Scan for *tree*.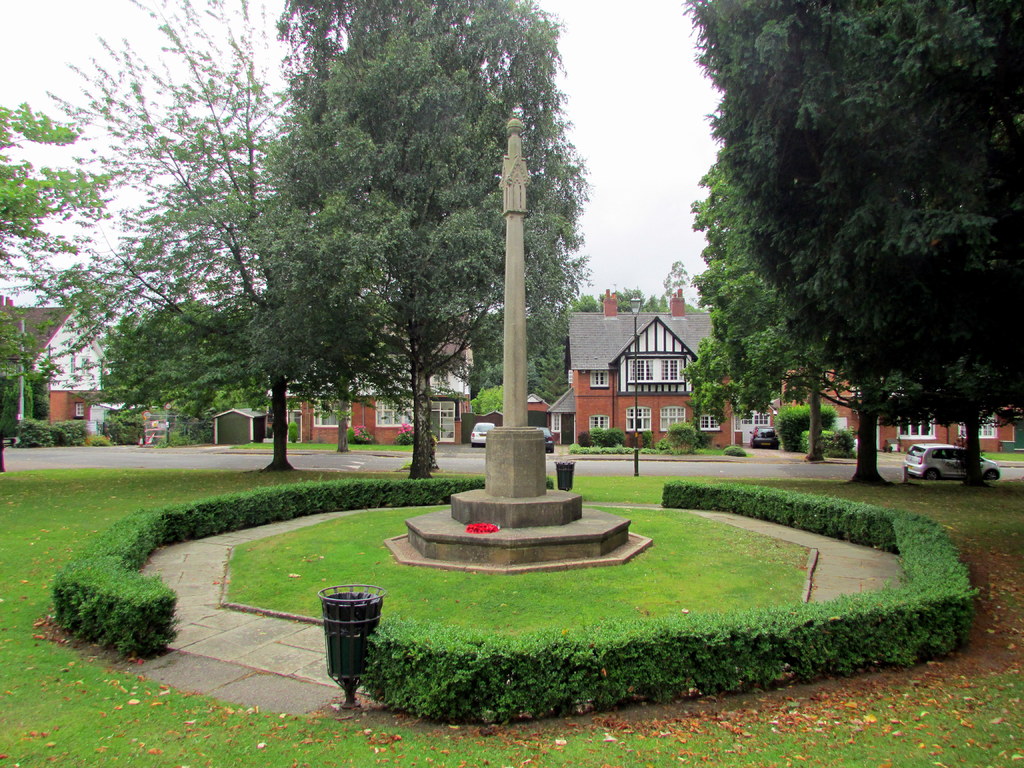
Scan result: (0, 355, 44, 441).
